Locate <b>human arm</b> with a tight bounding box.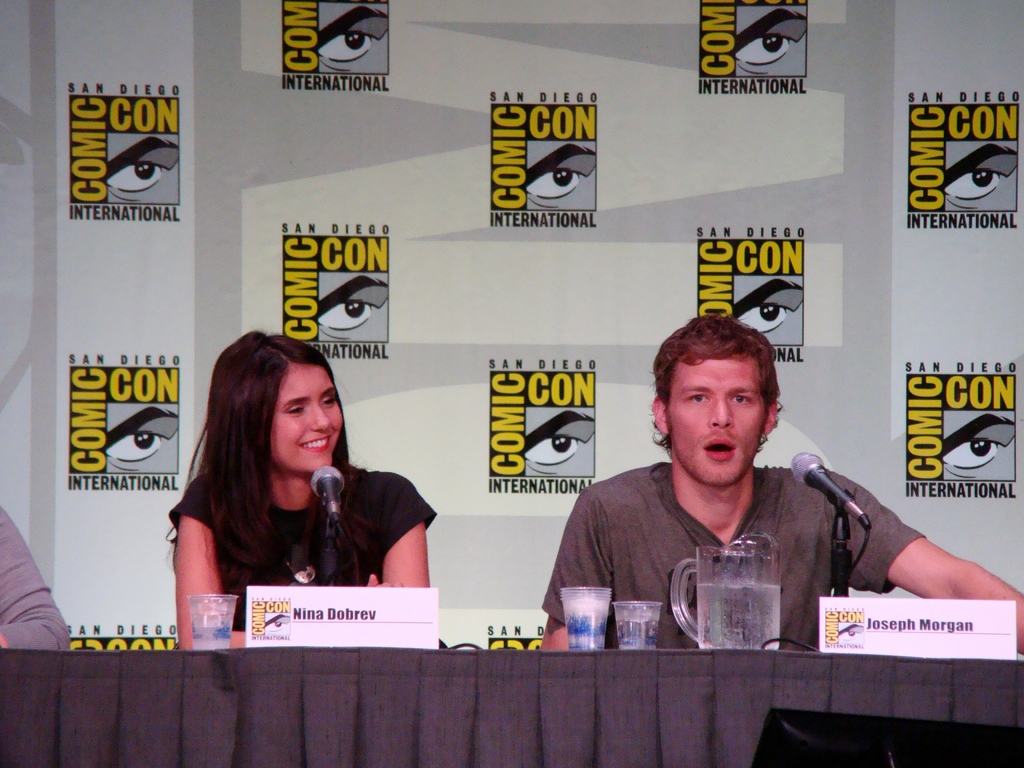
bbox=(0, 507, 70, 651).
